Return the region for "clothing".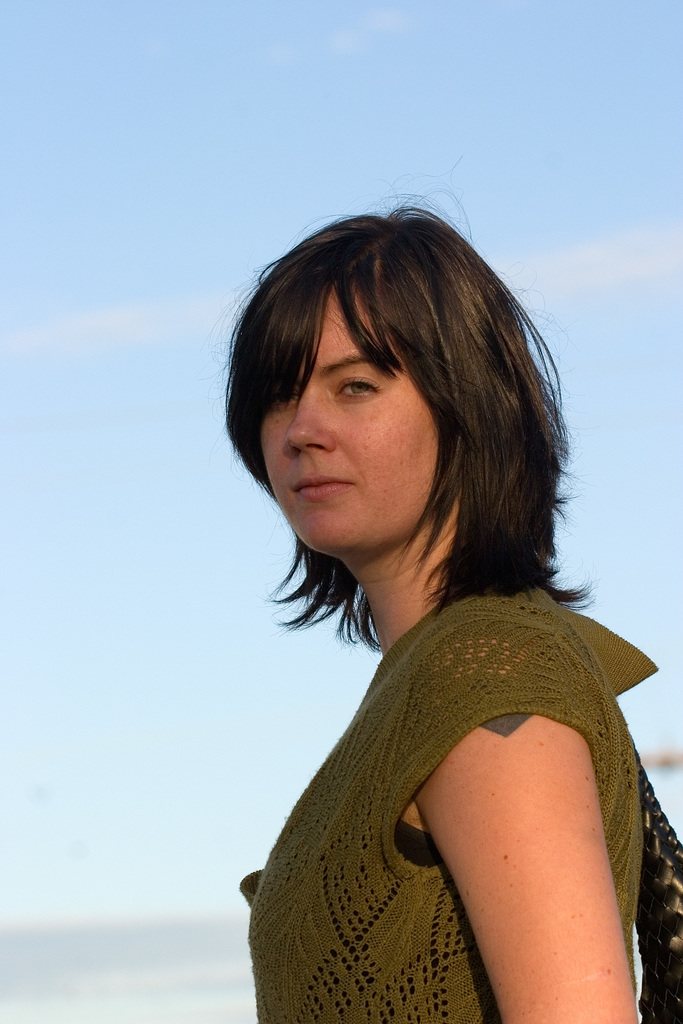
locate(235, 534, 659, 1011).
